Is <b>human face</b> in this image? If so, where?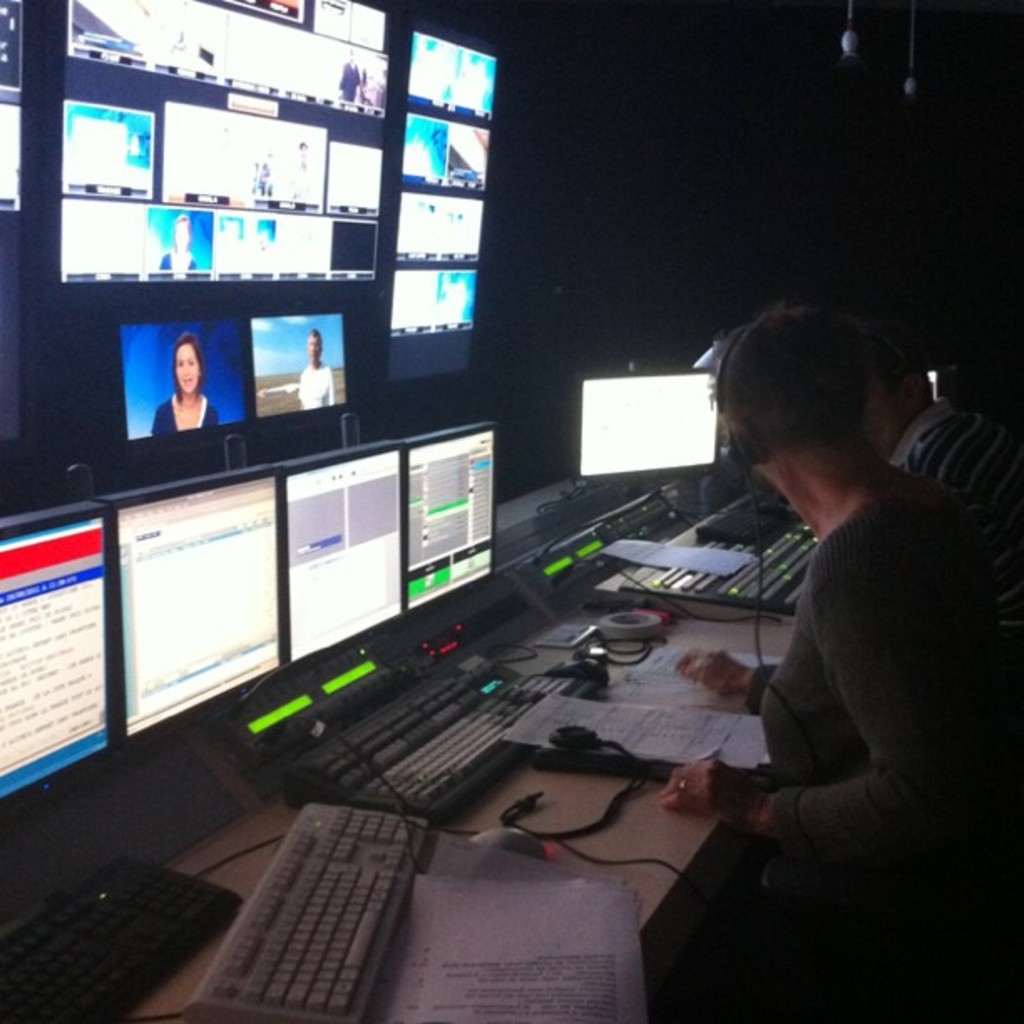
Yes, at <bbox>177, 223, 187, 243</bbox>.
